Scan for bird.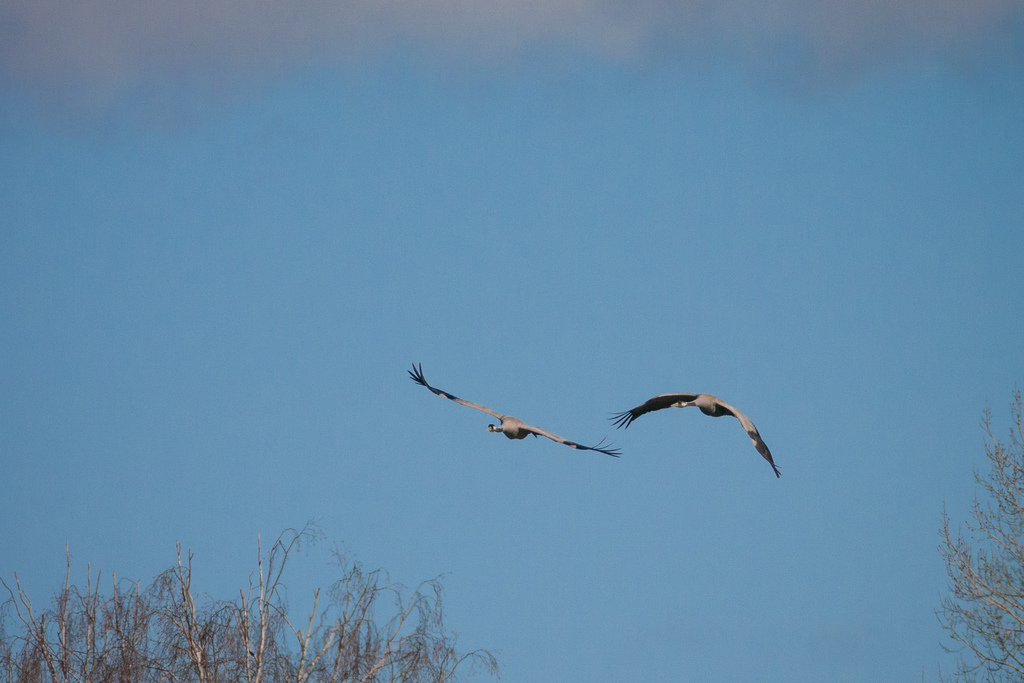
Scan result: select_region(606, 394, 788, 475).
